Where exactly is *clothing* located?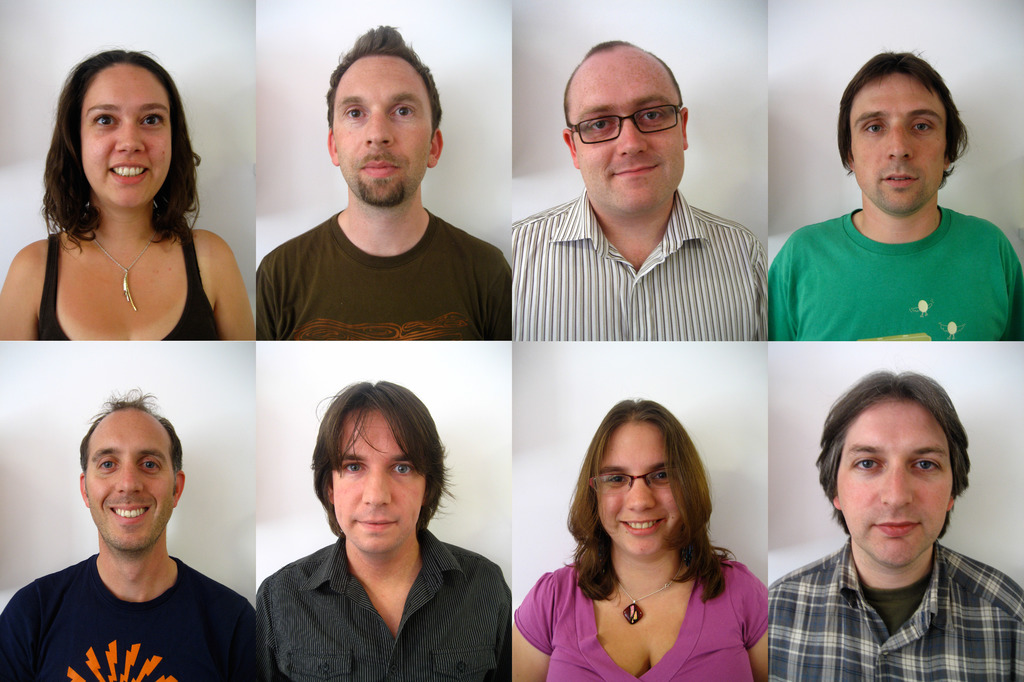
Its bounding box is <bbox>768, 207, 1023, 341</bbox>.
